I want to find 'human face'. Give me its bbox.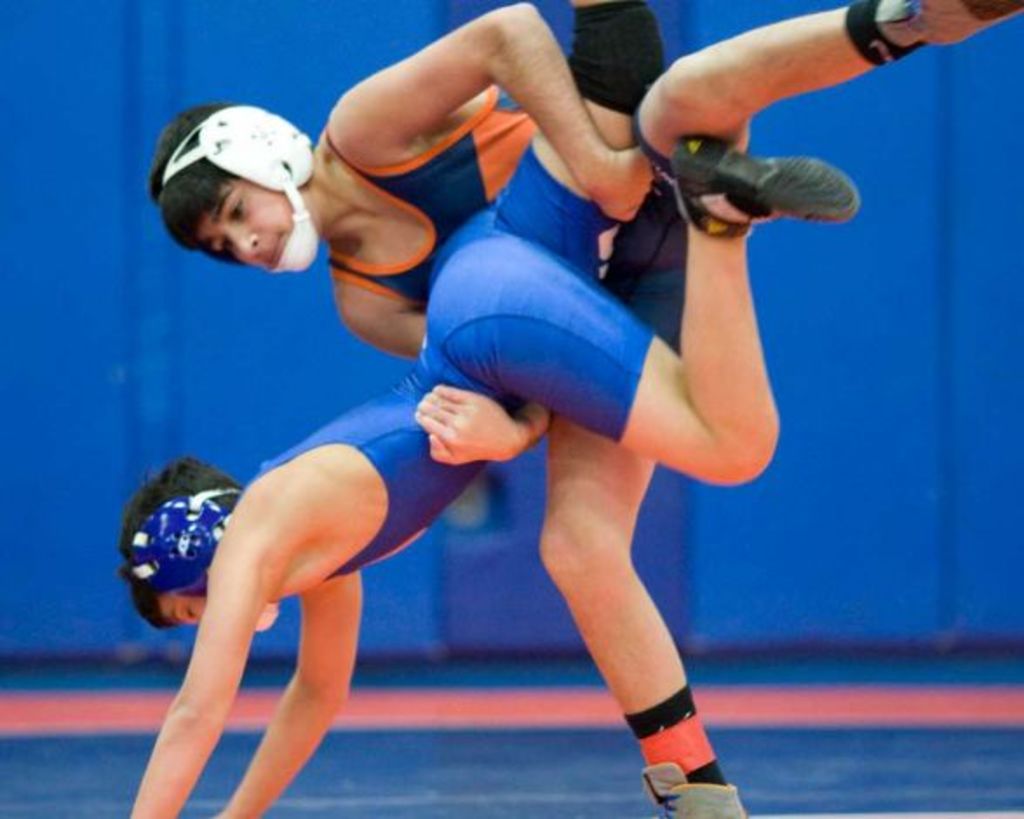
155:589:275:631.
